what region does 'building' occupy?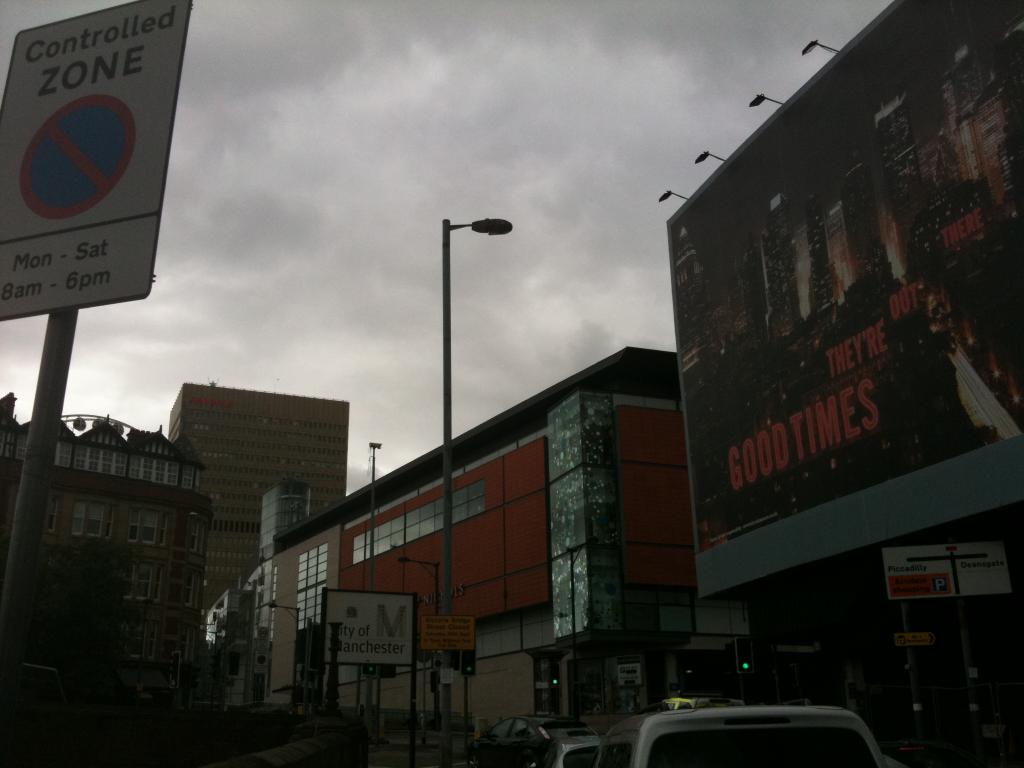
(left=667, top=0, right=1023, bottom=682).
